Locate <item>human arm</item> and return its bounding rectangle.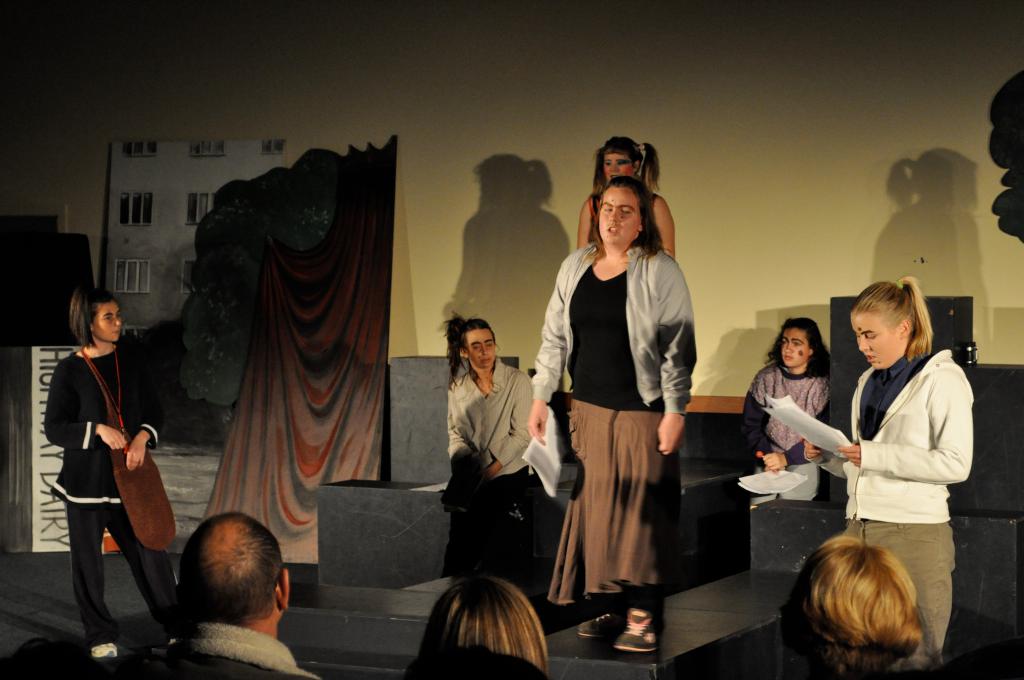
(x1=790, y1=376, x2=870, y2=474).
